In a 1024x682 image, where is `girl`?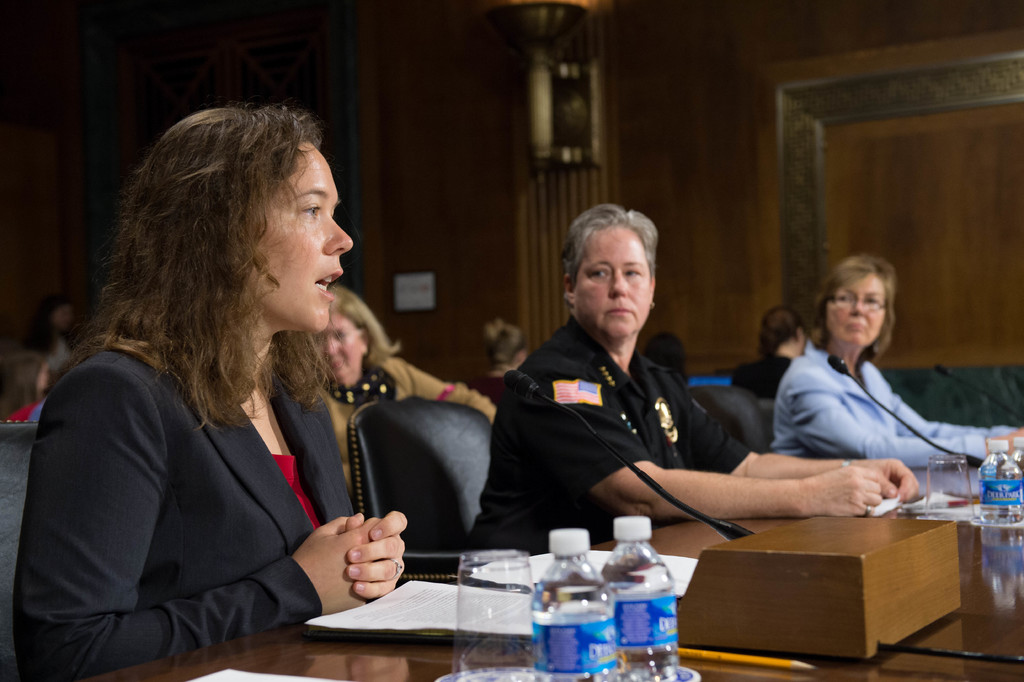
[x1=10, y1=104, x2=410, y2=681].
